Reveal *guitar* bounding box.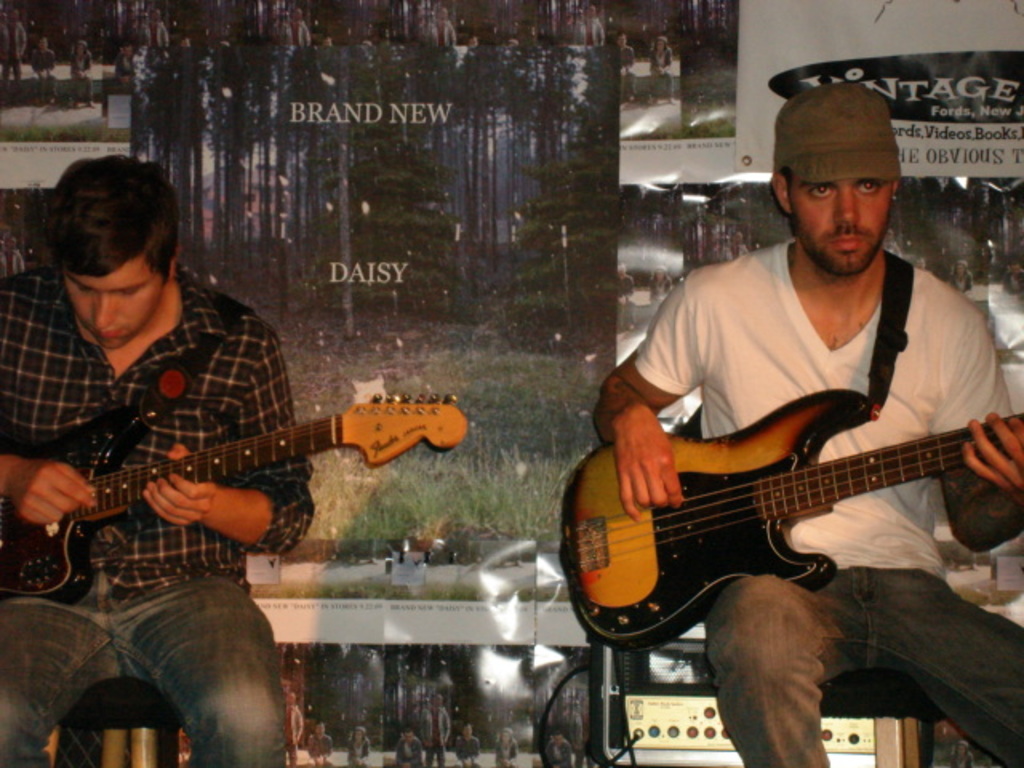
Revealed: (x1=0, y1=387, x2=482, y2=603).
